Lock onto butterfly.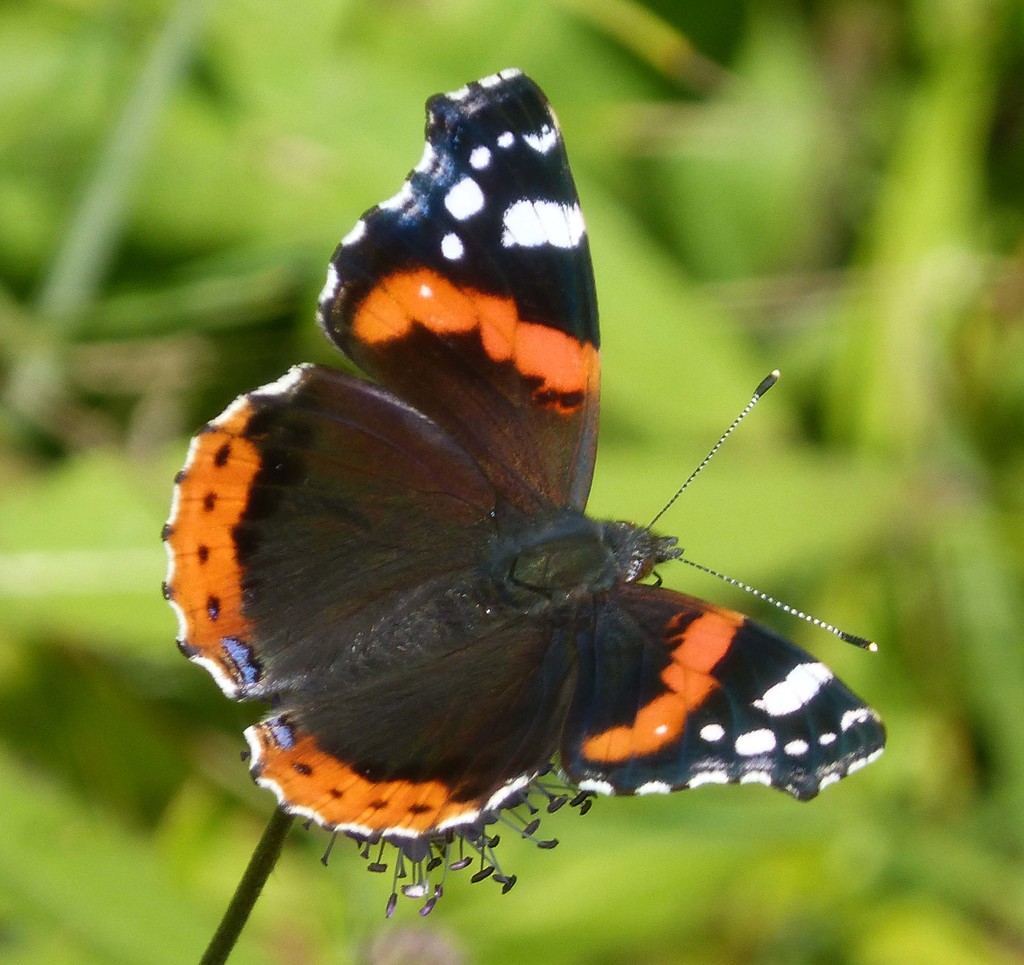
Locked: 166 65 900 902.
